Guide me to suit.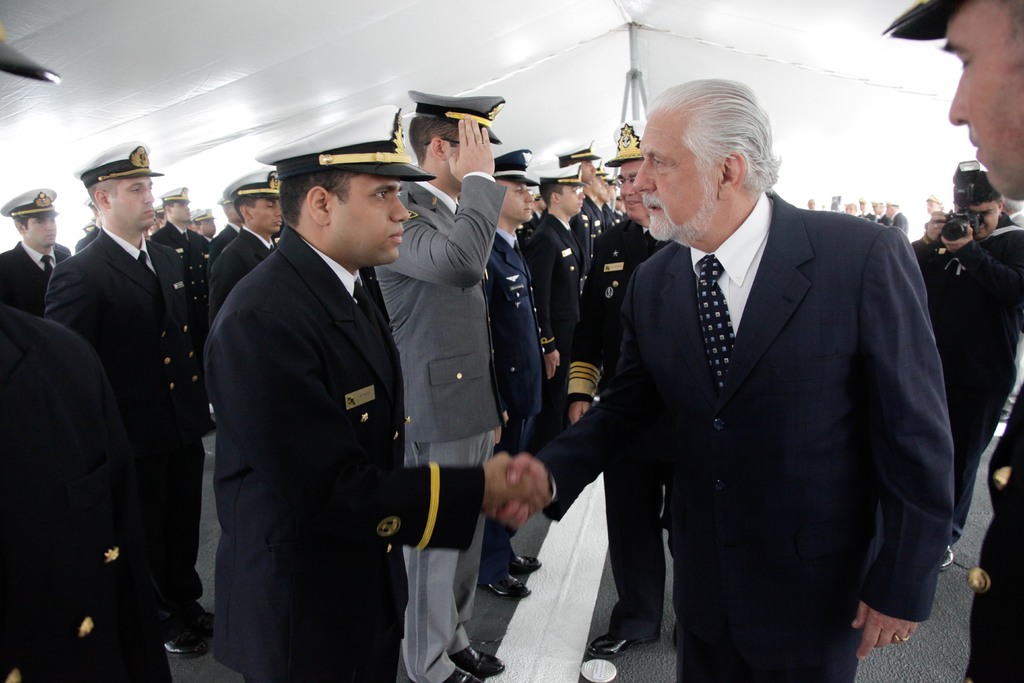
Guidance: locate(521, 208, 584, 432).
